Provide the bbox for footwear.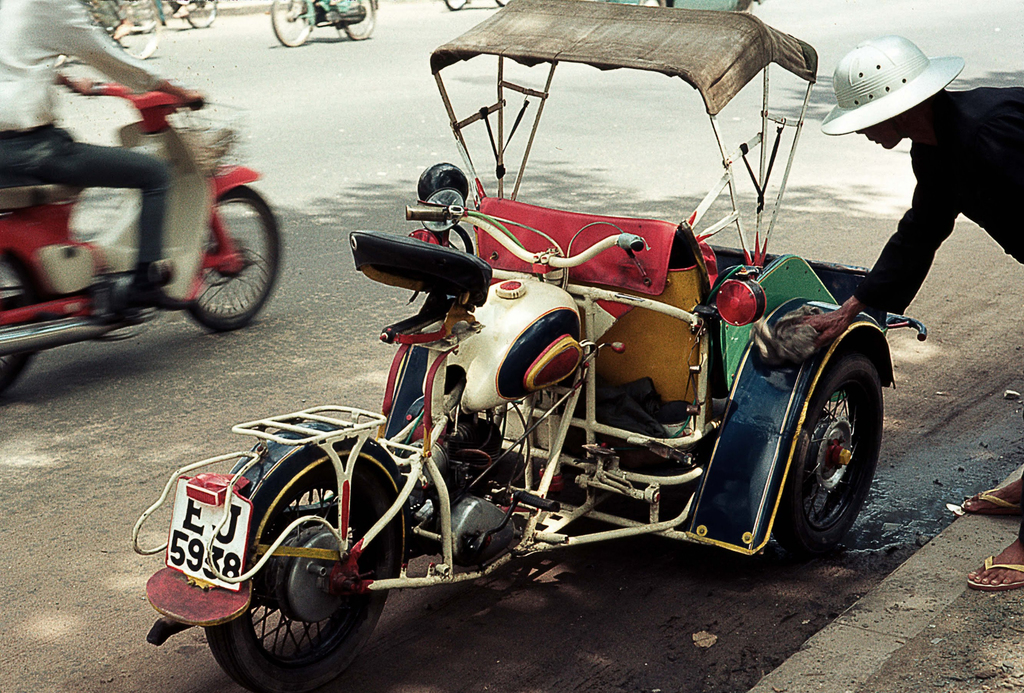
bbox=[960, 485, 1023, 514].
